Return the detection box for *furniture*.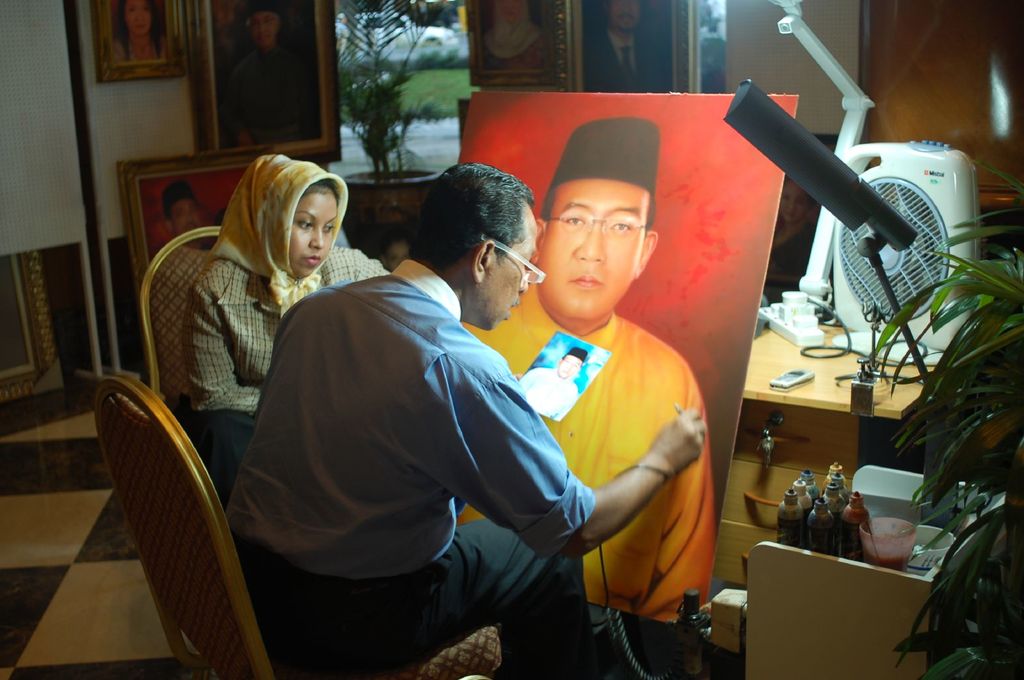
<bbox>137, 227, 222, 409</bbox>.
